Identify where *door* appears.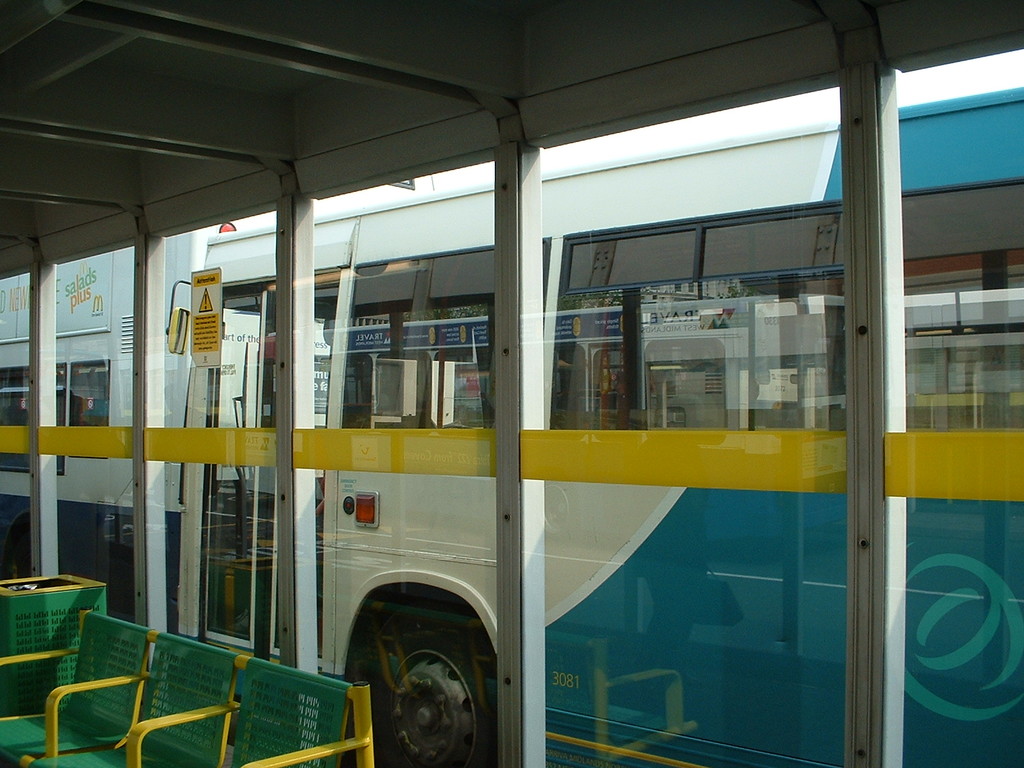
Appears at [x1=194, y1=285, x2=264, y2=652].
